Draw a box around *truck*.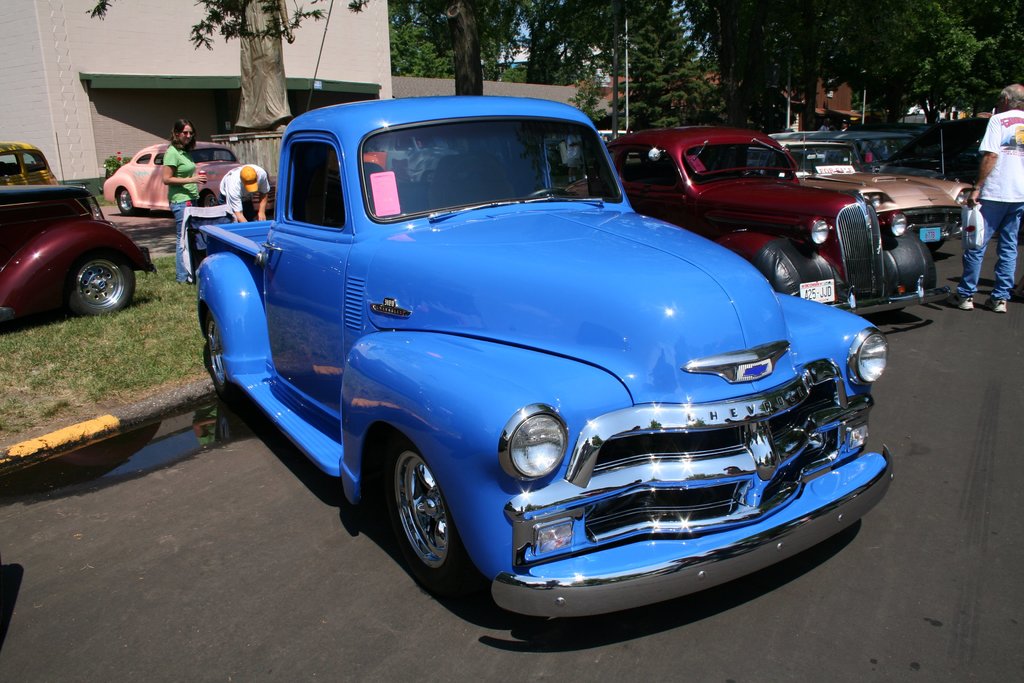
{"left": 182, "top": 94, "right": 897, "bottom": 632}.
